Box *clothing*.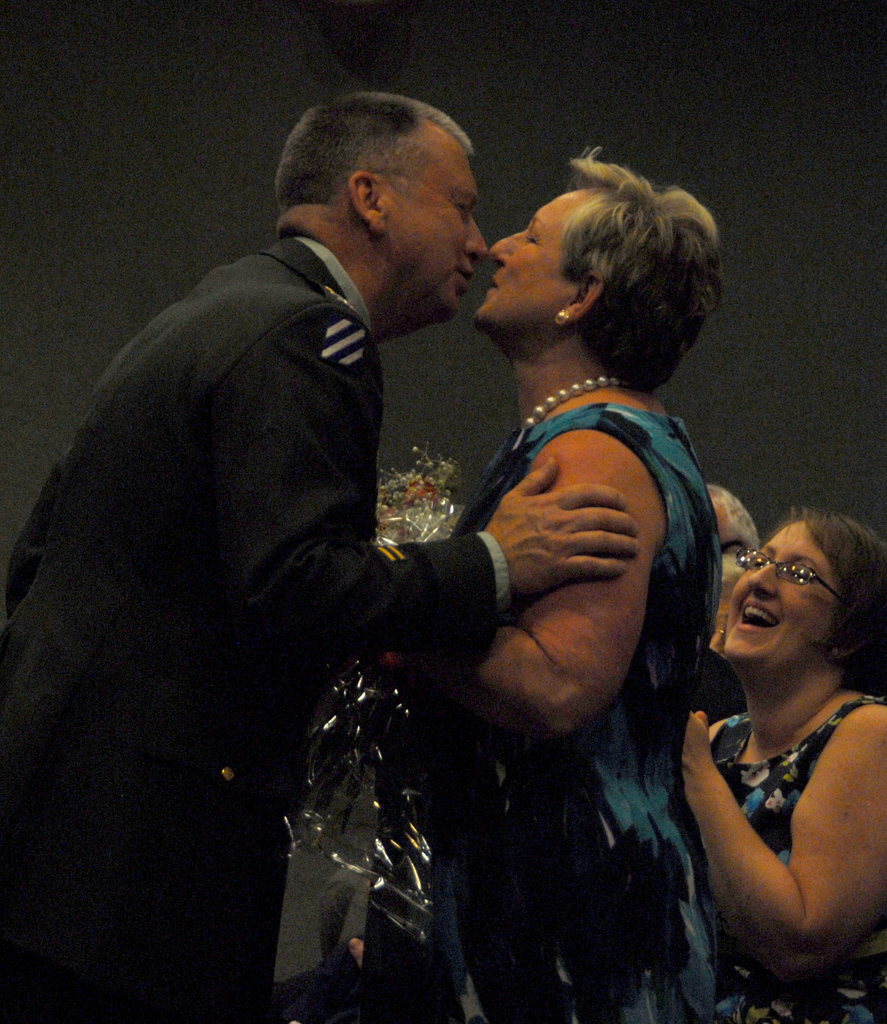
434 396 712 1023.
